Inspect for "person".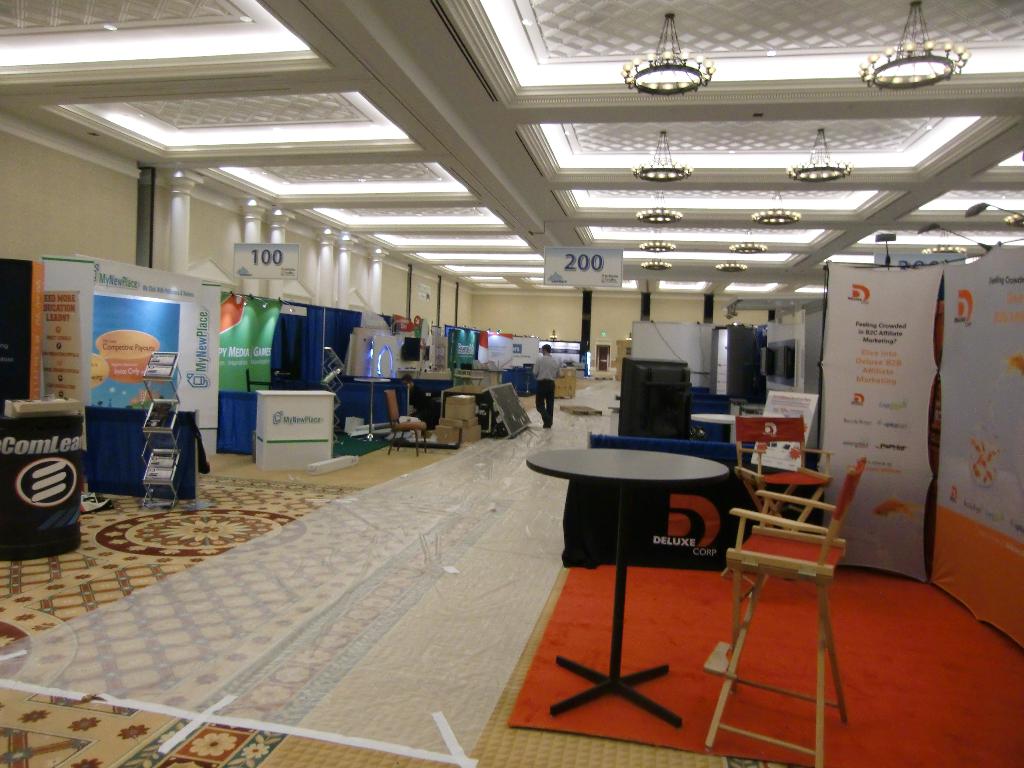
Inspection: BBox(531, 342, 566, 426).
